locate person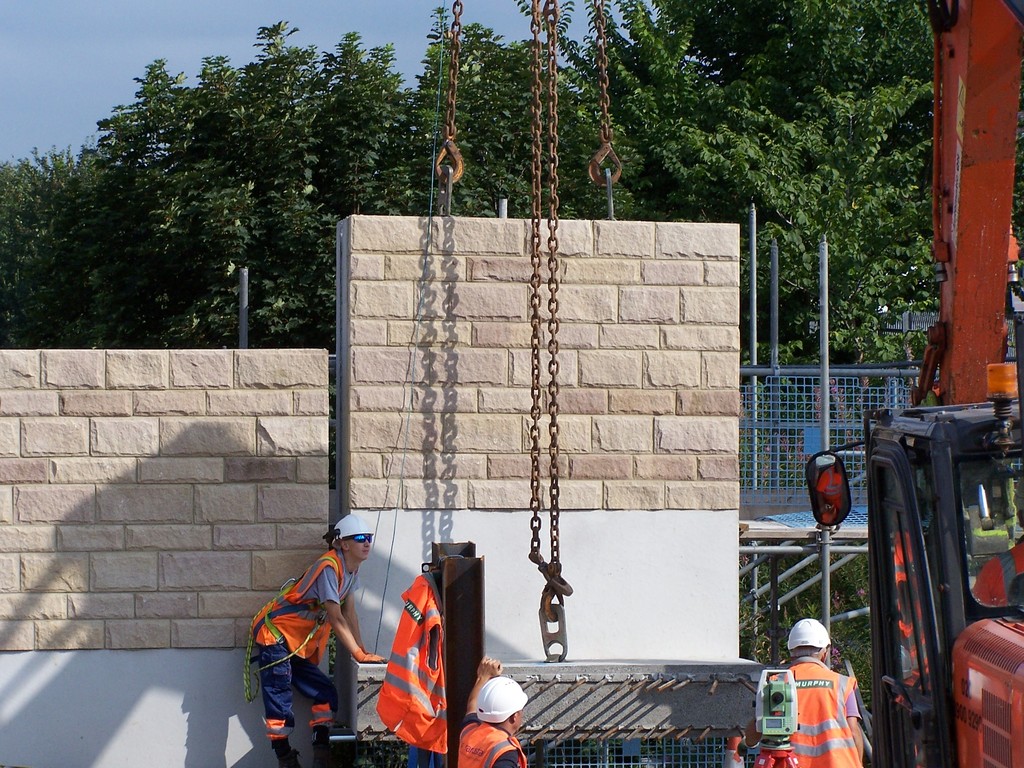
[455,659,524,767]
